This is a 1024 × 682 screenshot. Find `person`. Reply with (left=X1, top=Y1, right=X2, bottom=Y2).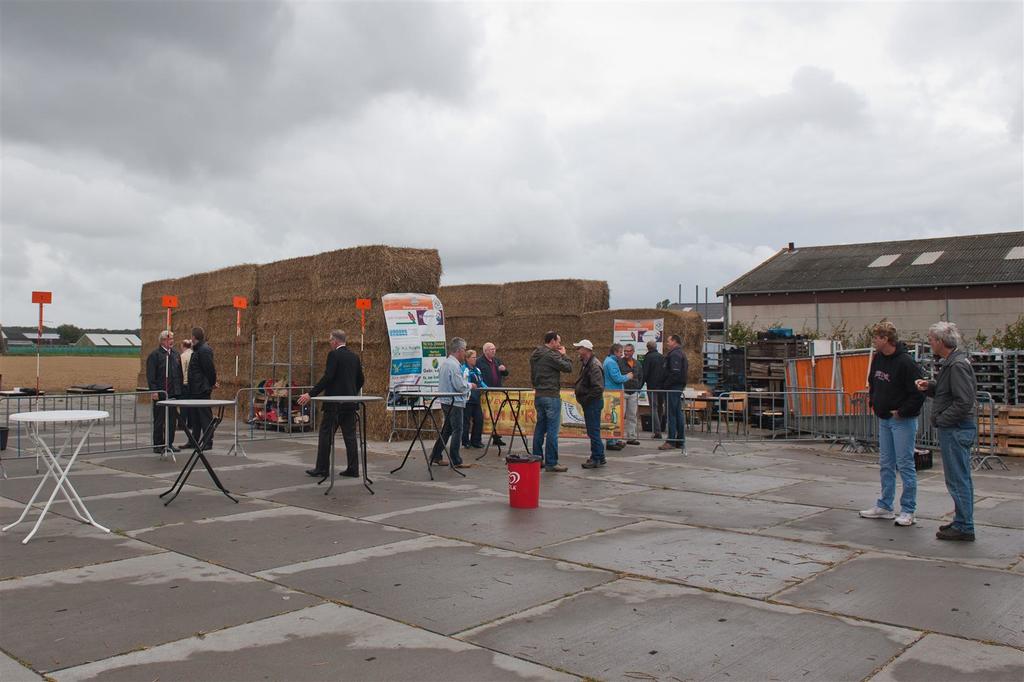
(left=440, top=336, right=471, bottom=469).
